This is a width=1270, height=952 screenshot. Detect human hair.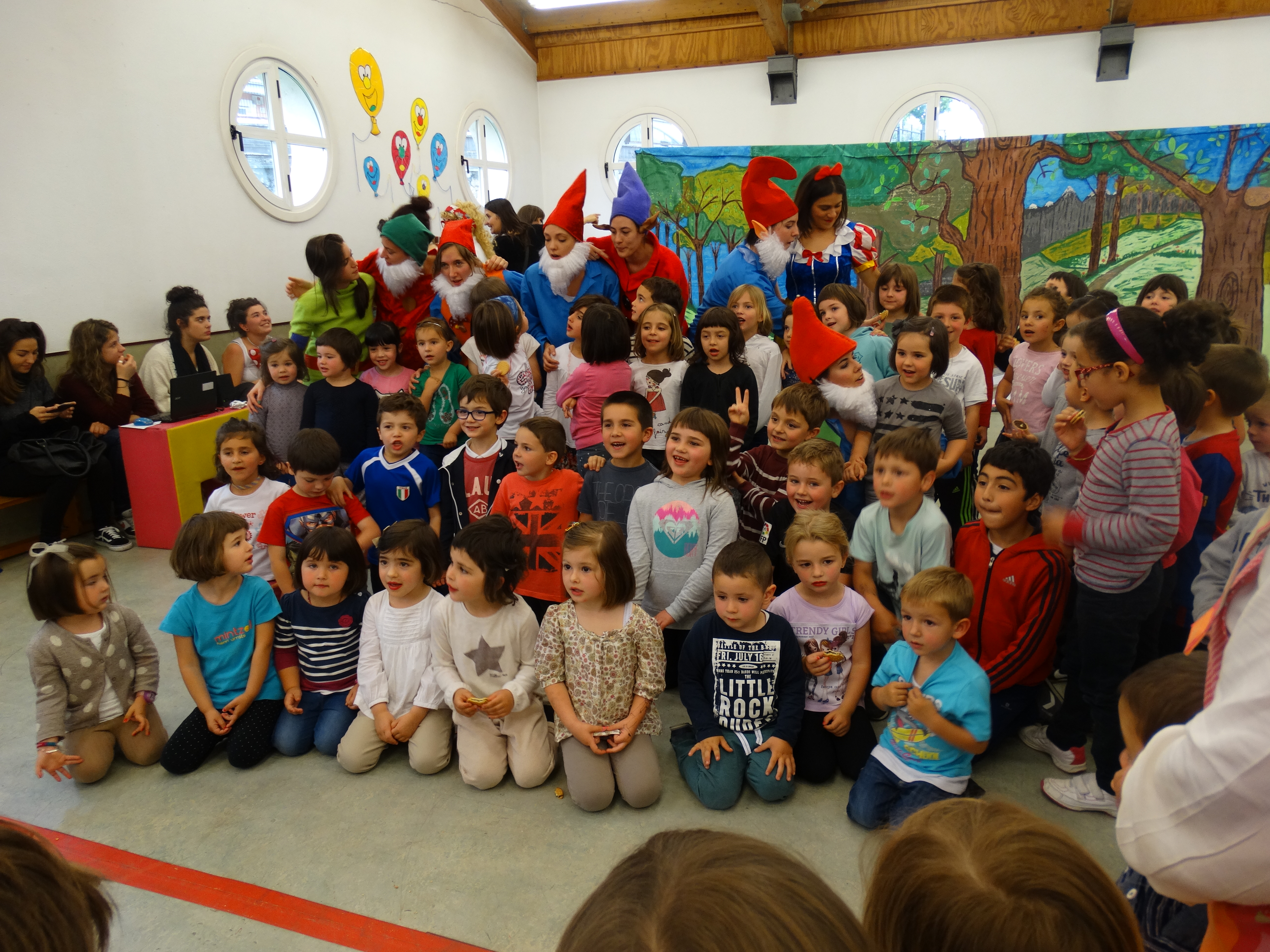
189/93/203/106.
